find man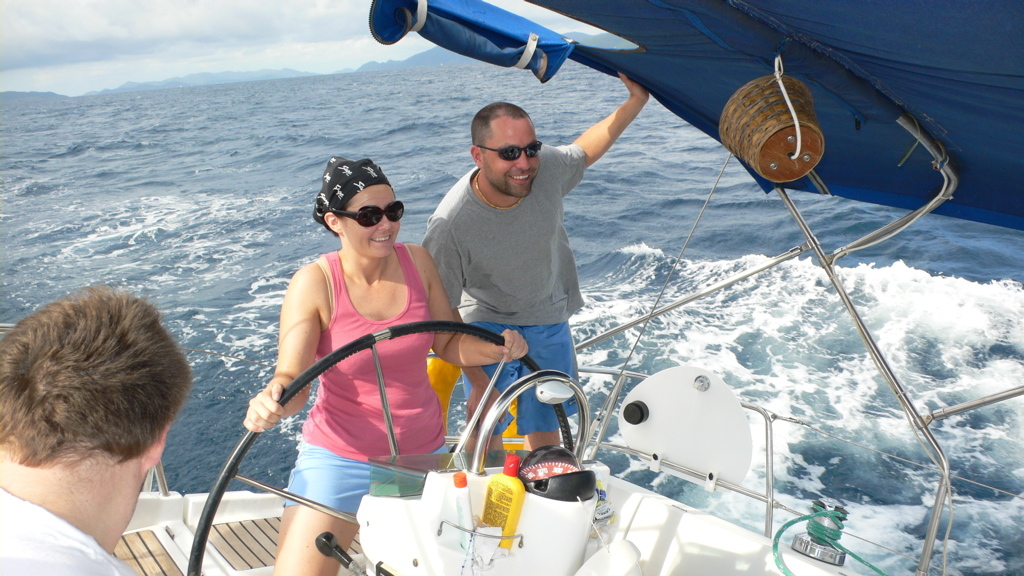
Rect(402, 85, 631, 384)
